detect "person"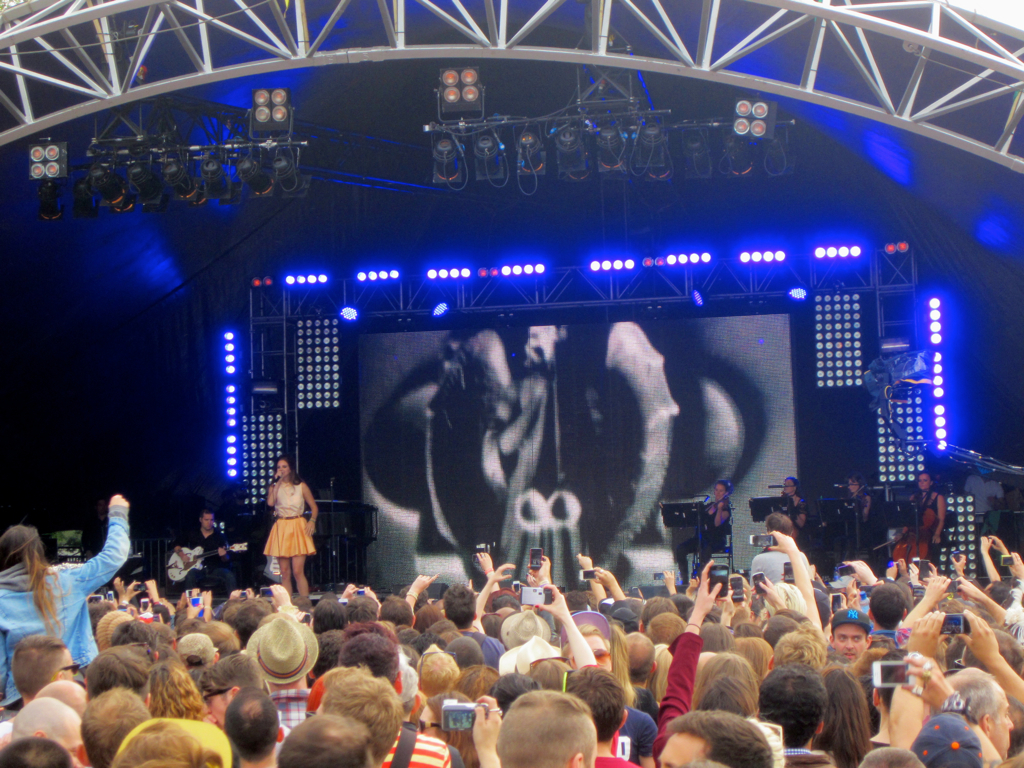
[175, 512, 237, 592]
